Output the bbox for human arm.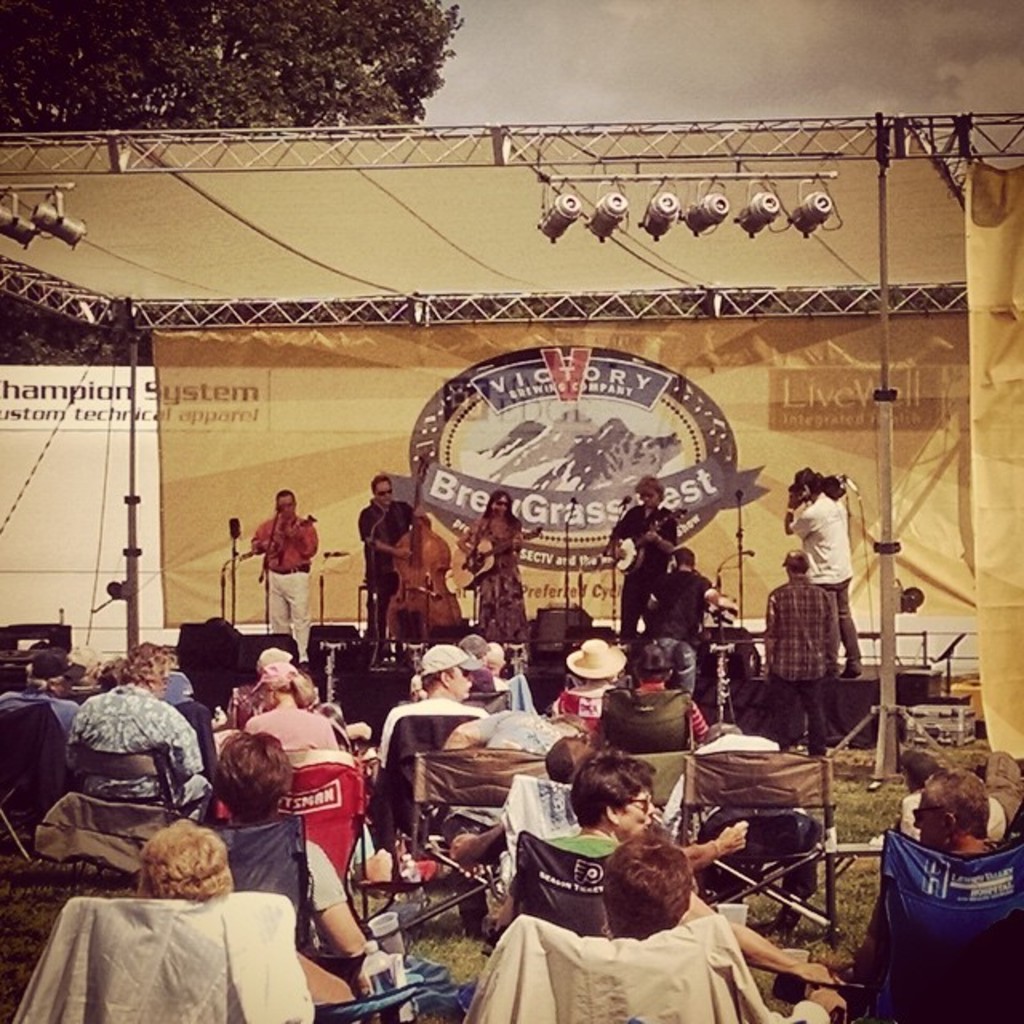
<bbox>680, 688, 712, 746</bbox>.
